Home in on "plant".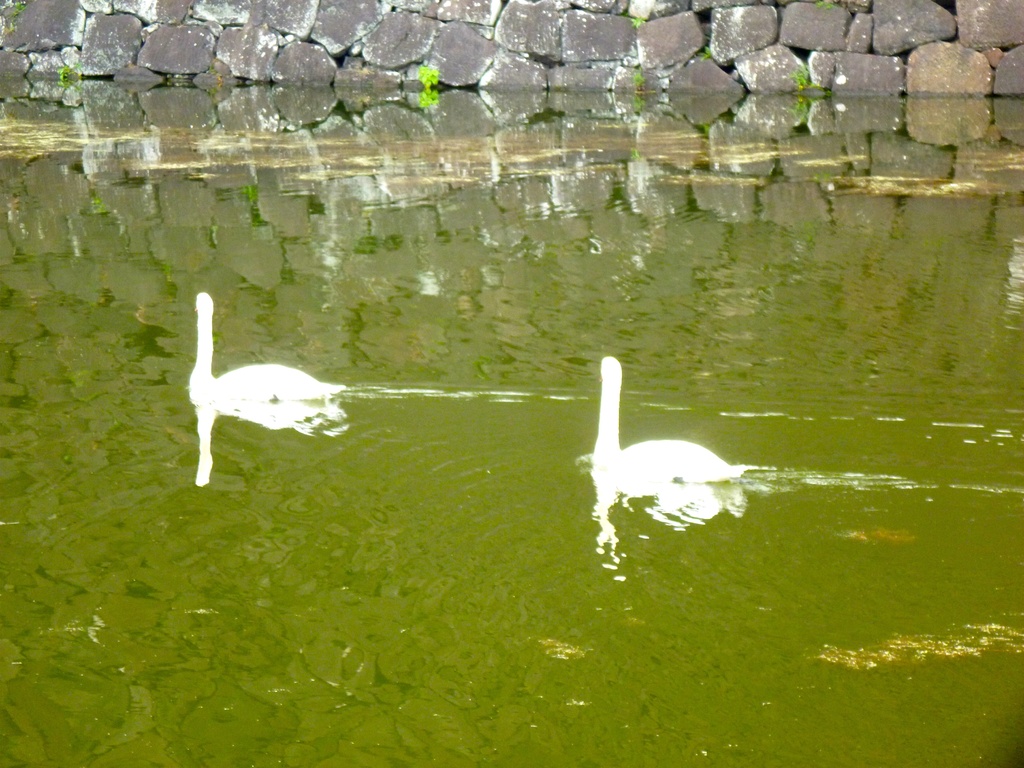
Homed in at BBox(415, 61, 437, 93).
